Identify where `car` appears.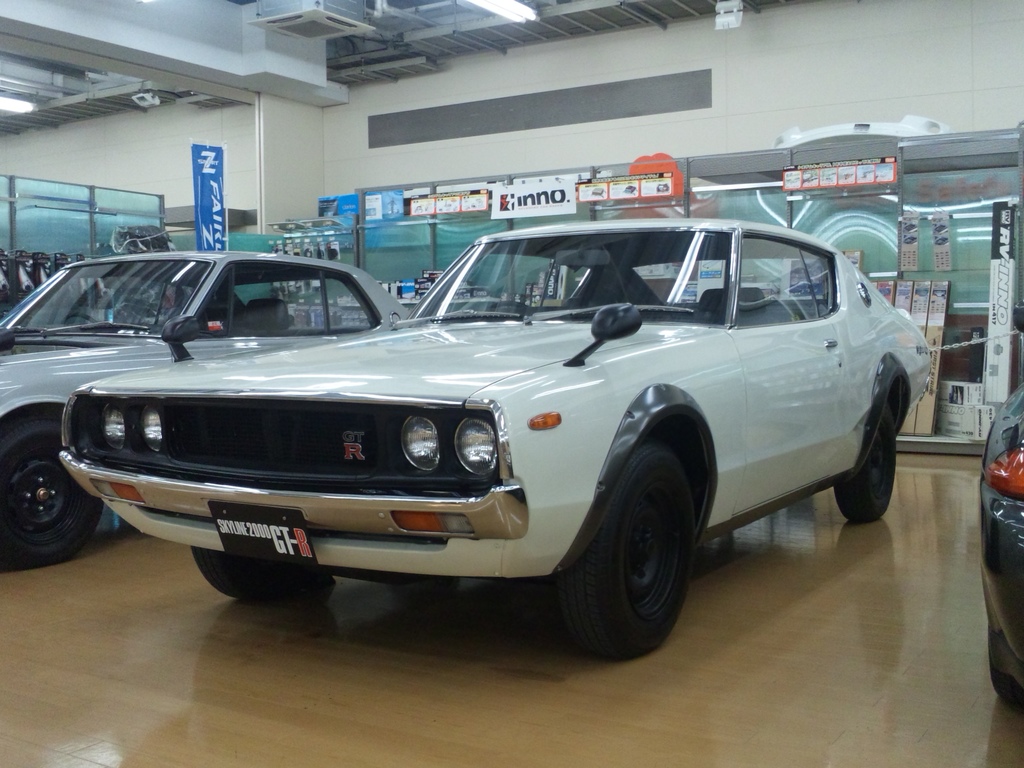
Appears at rect(58, 218, 929, 662).
